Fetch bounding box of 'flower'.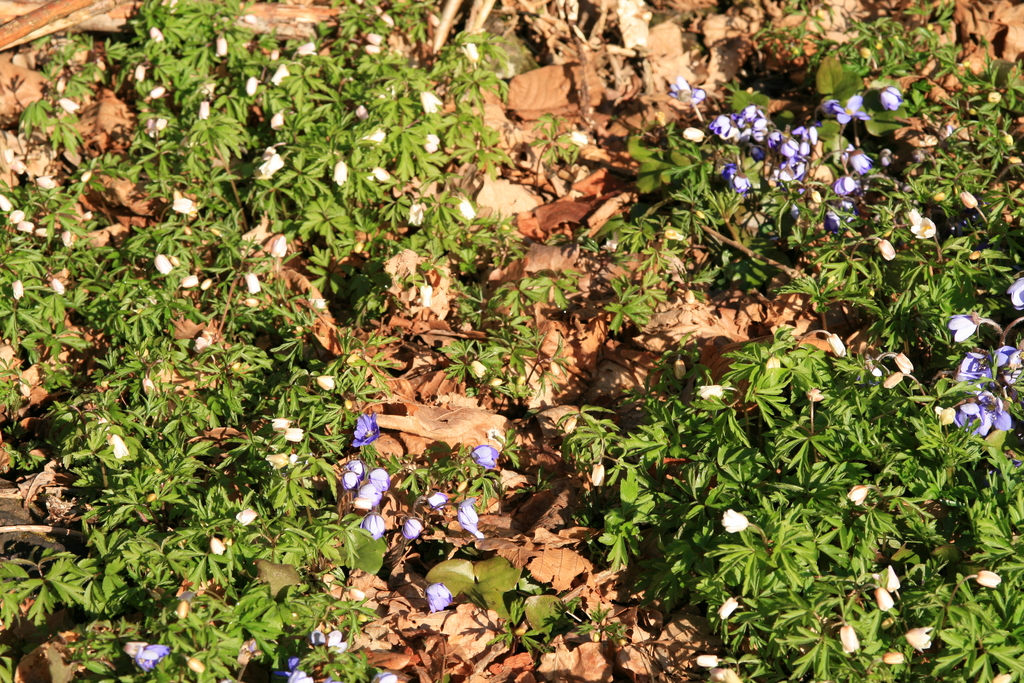
Bbox: rect(13, 159, 28, 171).
